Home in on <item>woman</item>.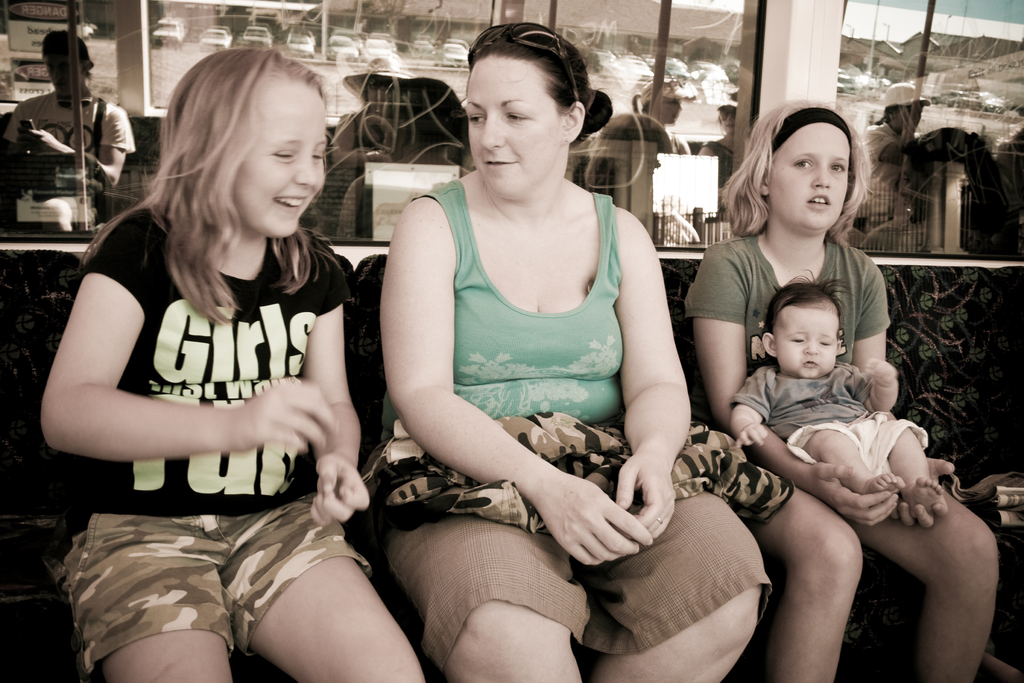
Homed in at [x1=369, y1=24, x2=726, y2=670].
